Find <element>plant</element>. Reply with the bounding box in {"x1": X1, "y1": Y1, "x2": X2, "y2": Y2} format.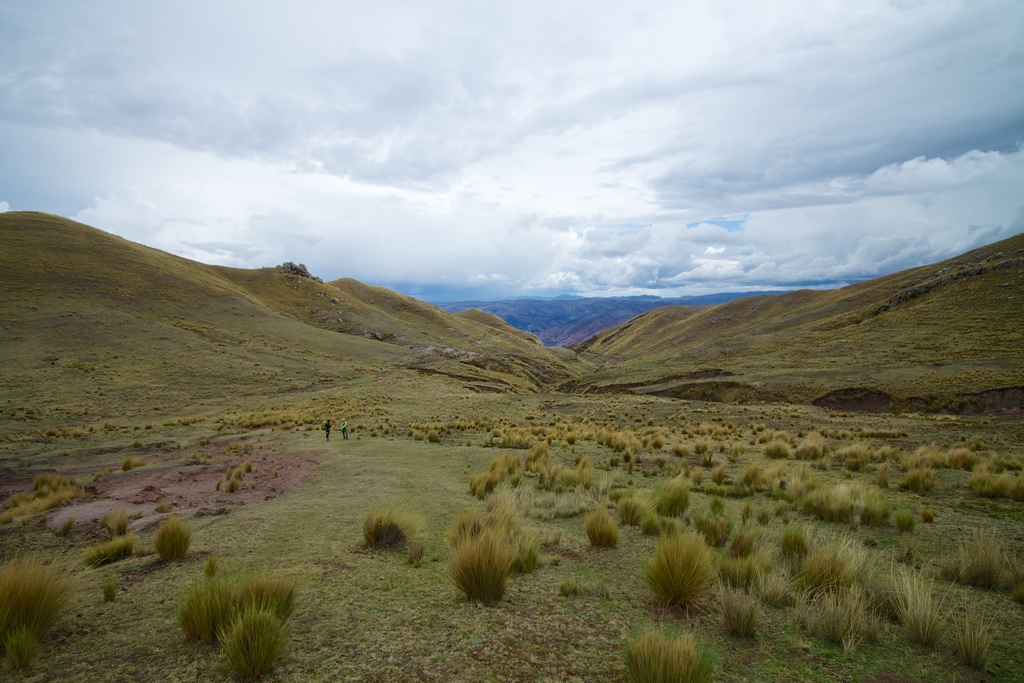
{"x1": 227, "y1": 478, "x2": 236, "y2": 494}.
